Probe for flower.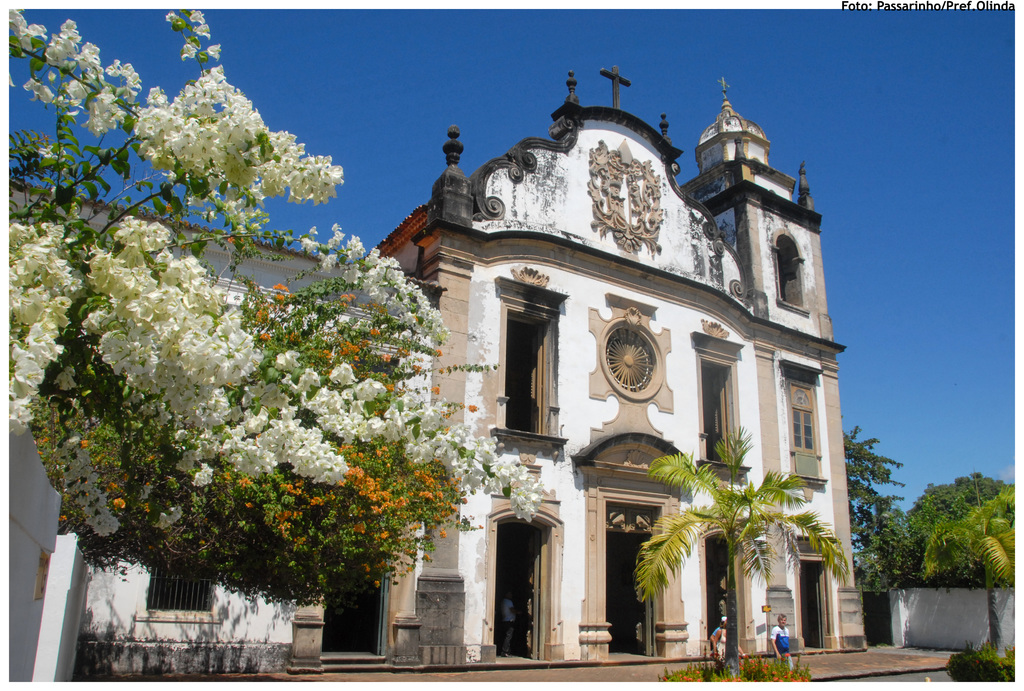
Probe result: left=655, top=651, right=840, bottom=688.
